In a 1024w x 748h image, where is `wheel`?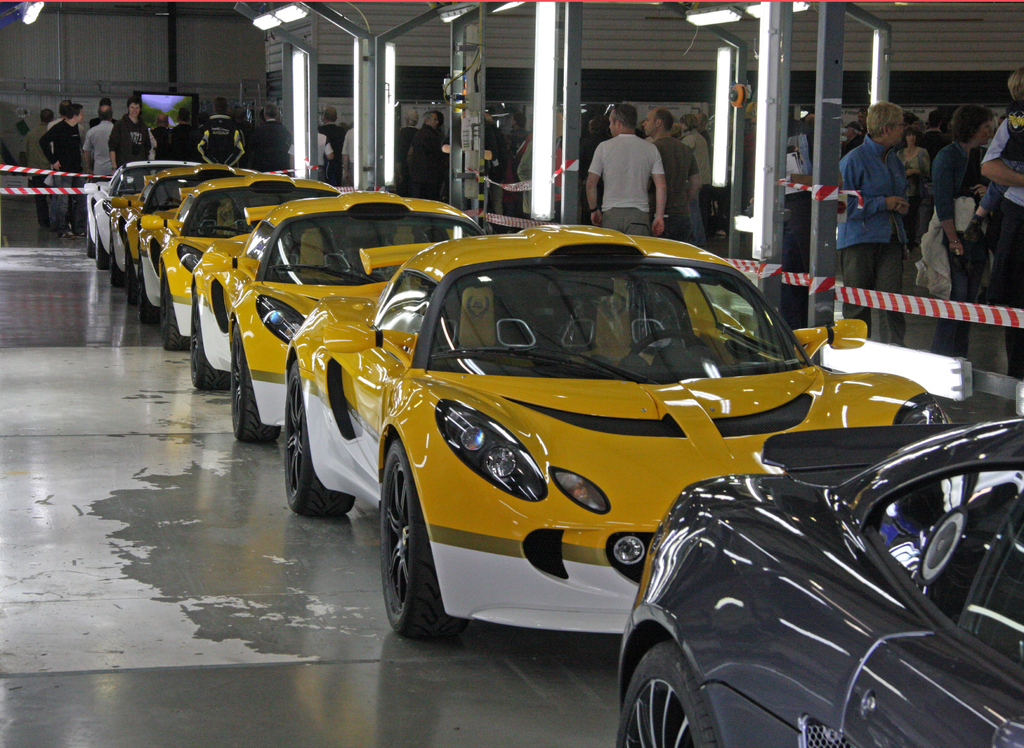
region(141, 273, 158, 322).
